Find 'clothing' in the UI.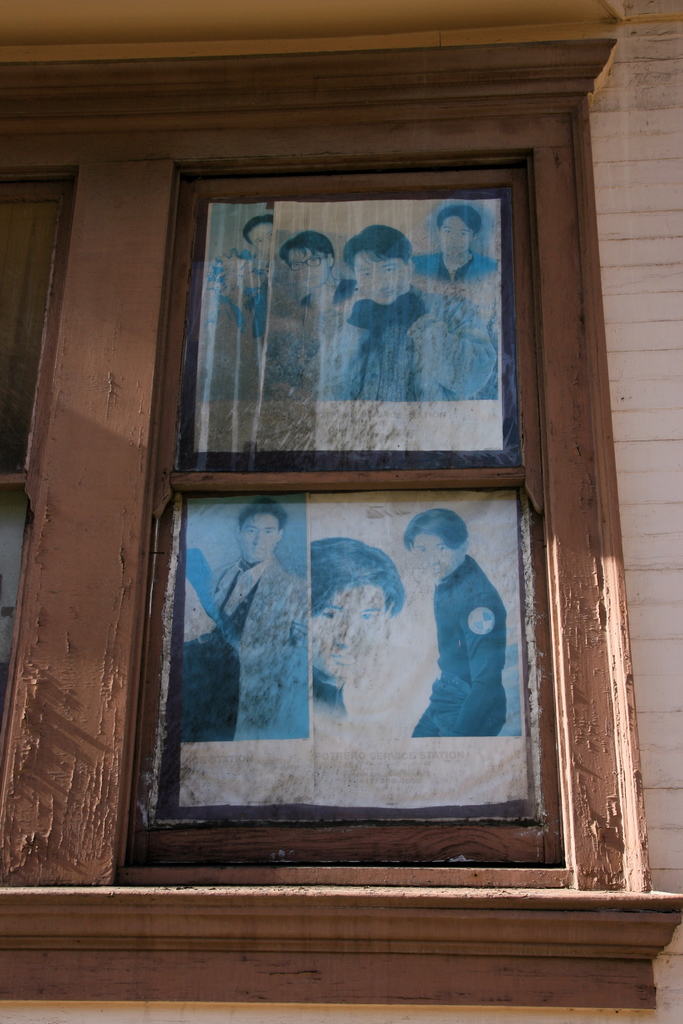
UI element at (413, 556, 507, 739).
